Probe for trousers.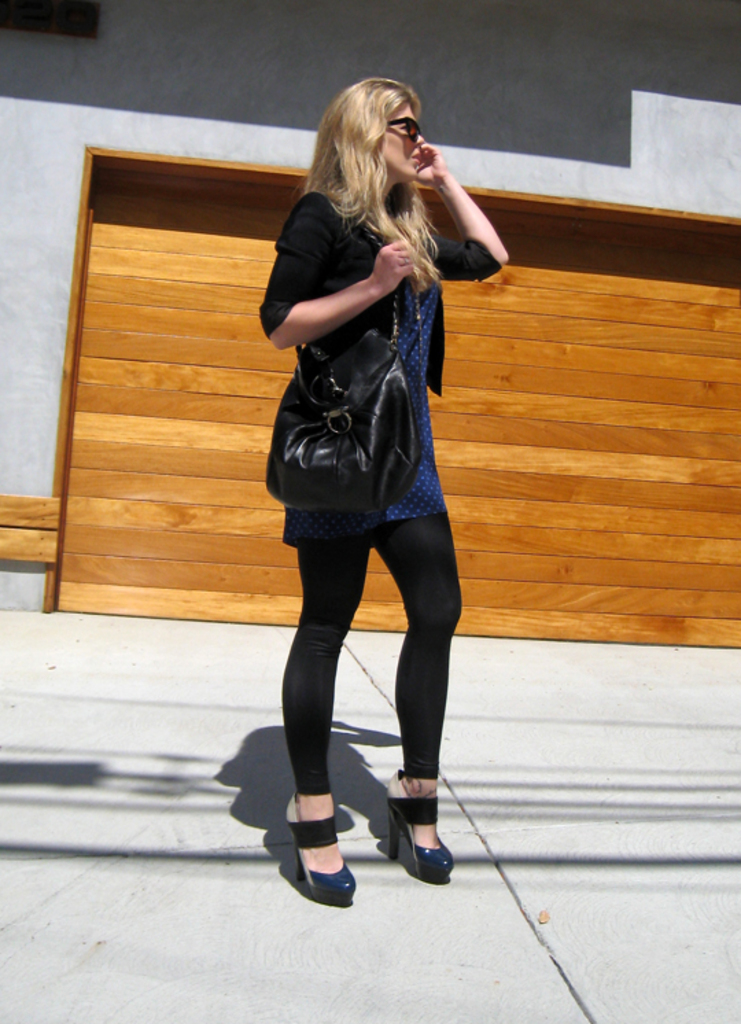
Probe result: <bbox>280, 522, 461, 796</bbox>.
